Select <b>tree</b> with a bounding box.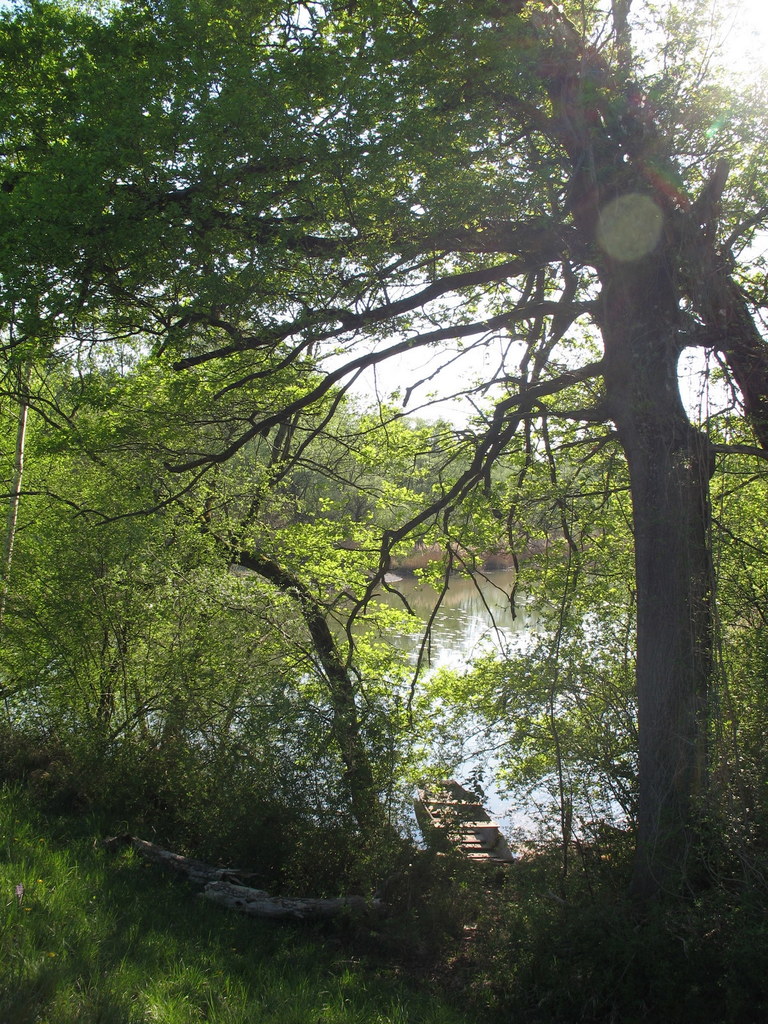
bbox(99, 299, 297, 888).
